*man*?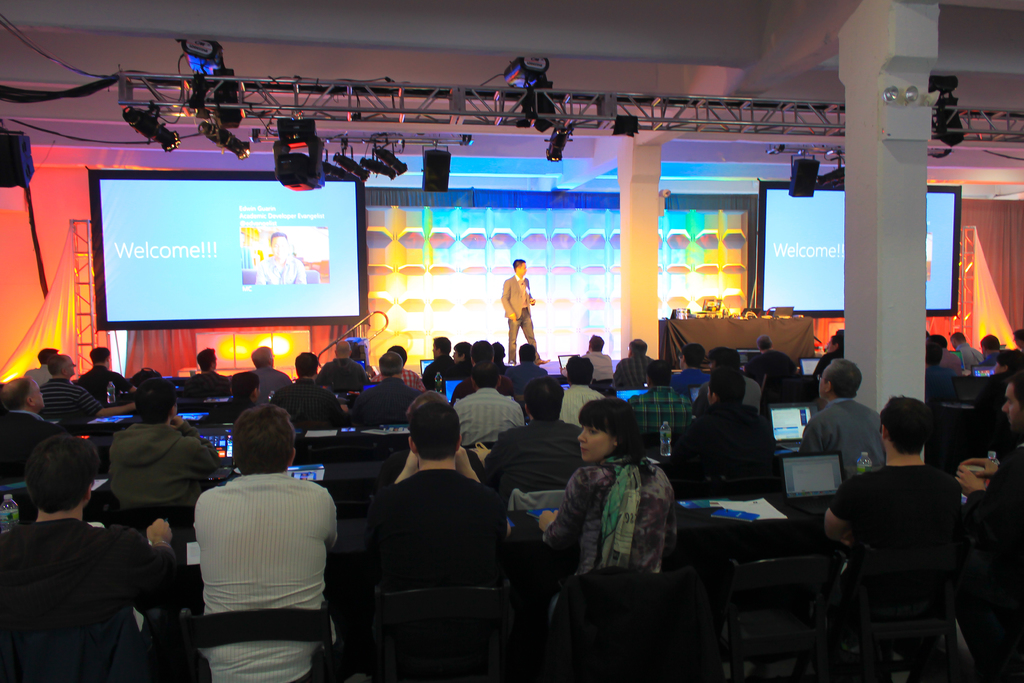
<region>696, 342, 769, 415</region>
